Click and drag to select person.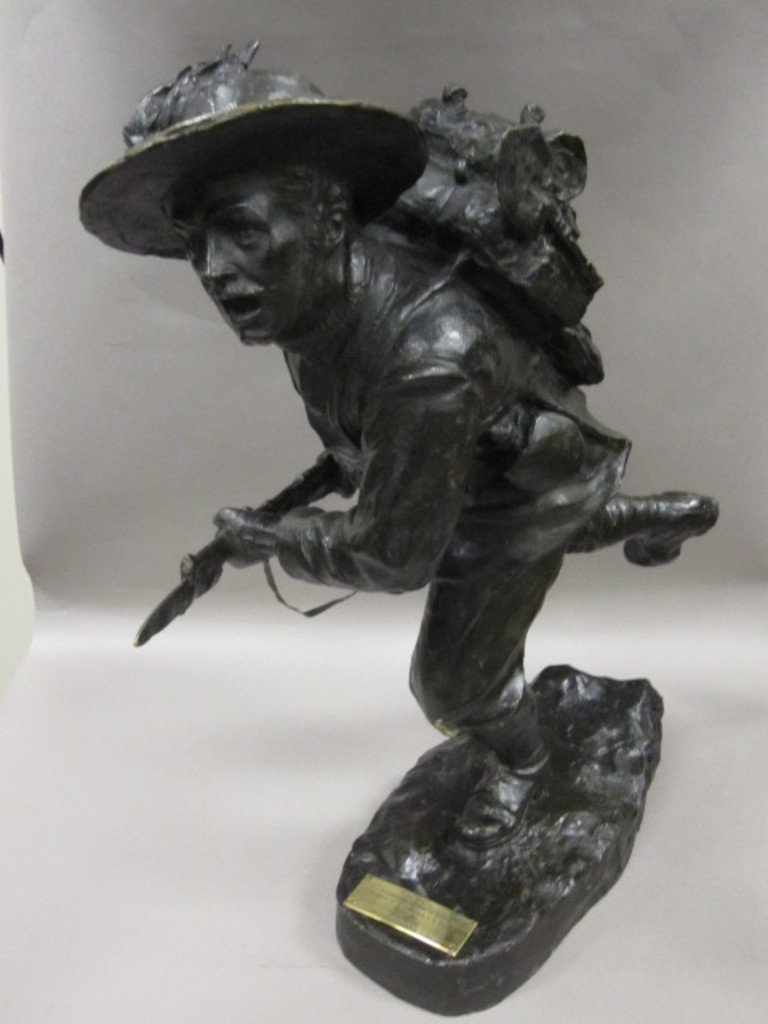
Selection: (x1=72, y1=42, x2=715, y2=848).
